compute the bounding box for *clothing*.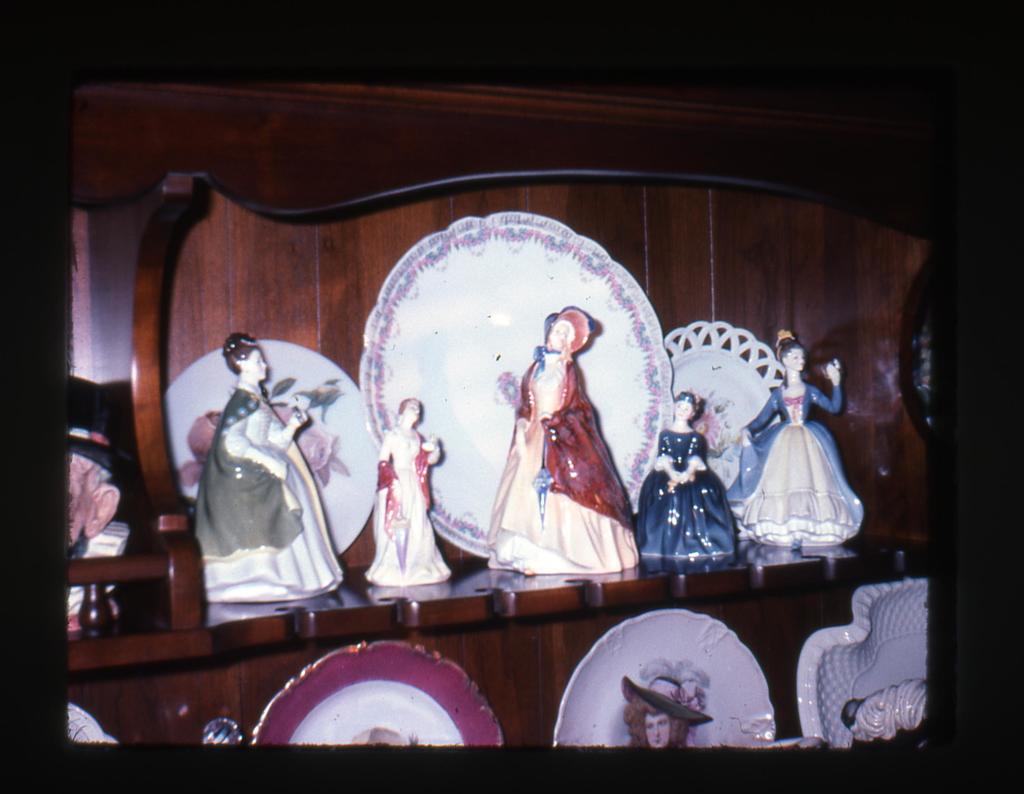
(633, 433, 742, 561).
